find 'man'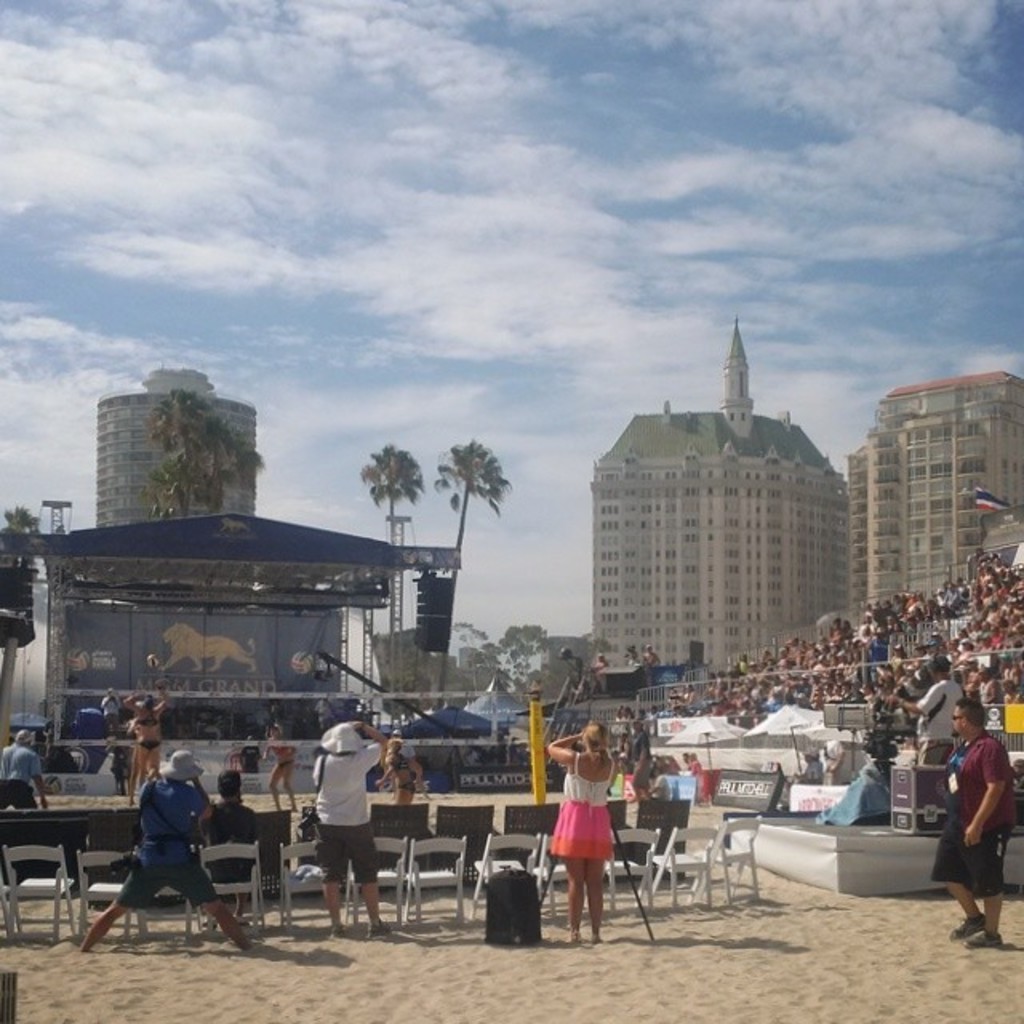
0, 731, 48, 811
